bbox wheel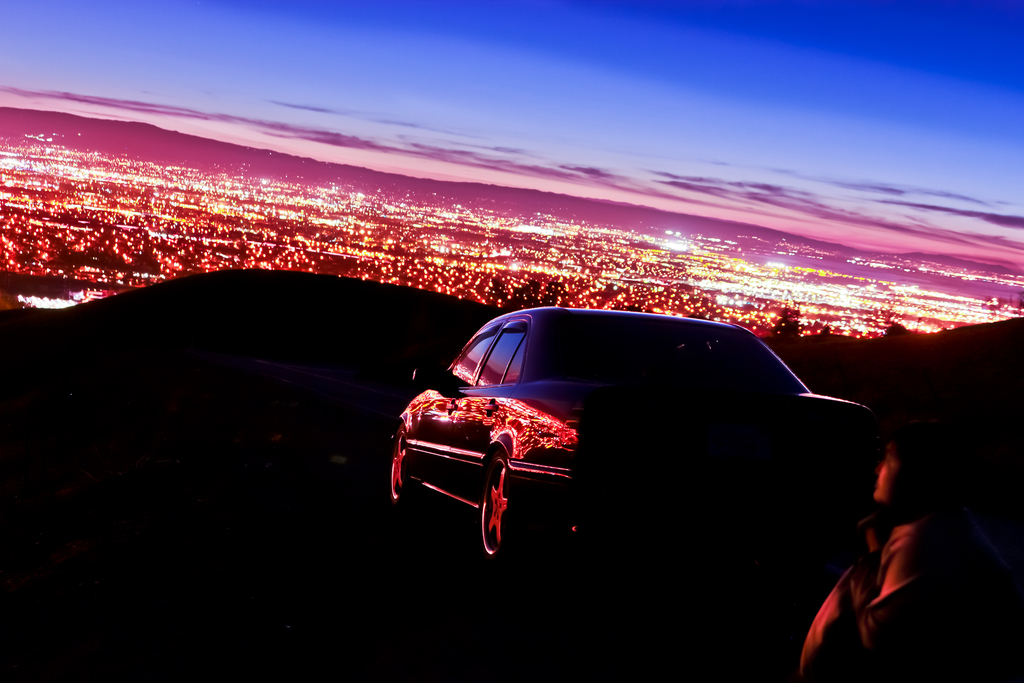
bbox(467, 445, 534, 563)
